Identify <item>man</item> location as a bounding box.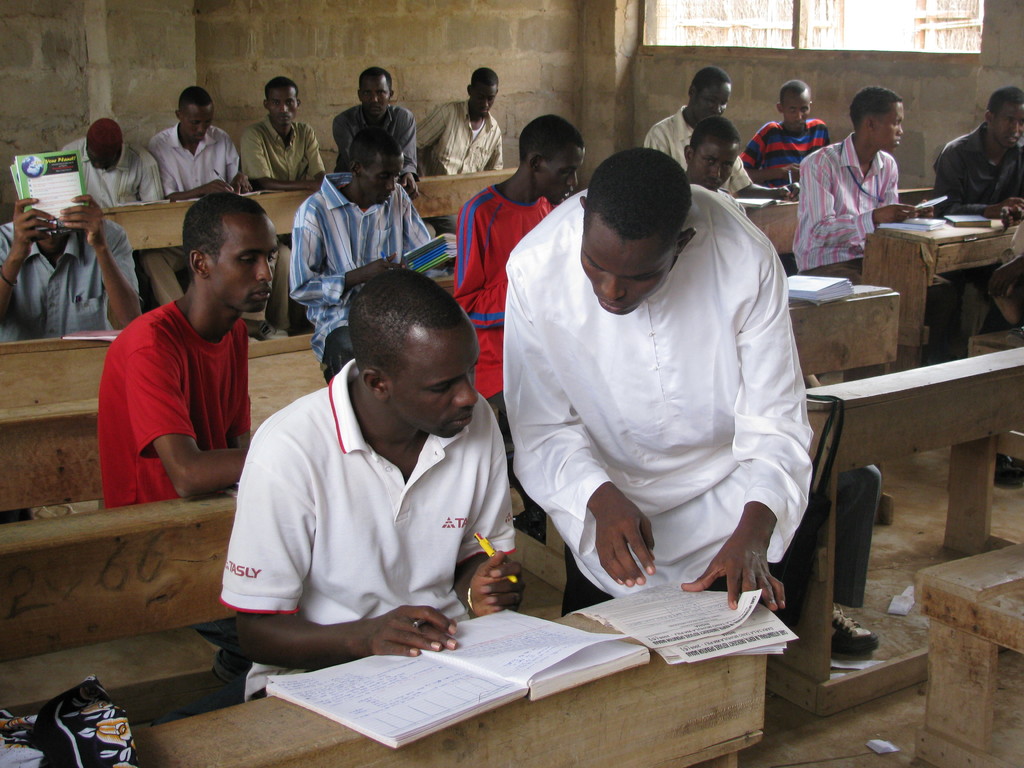
detection(685, 117, 746, 219).
